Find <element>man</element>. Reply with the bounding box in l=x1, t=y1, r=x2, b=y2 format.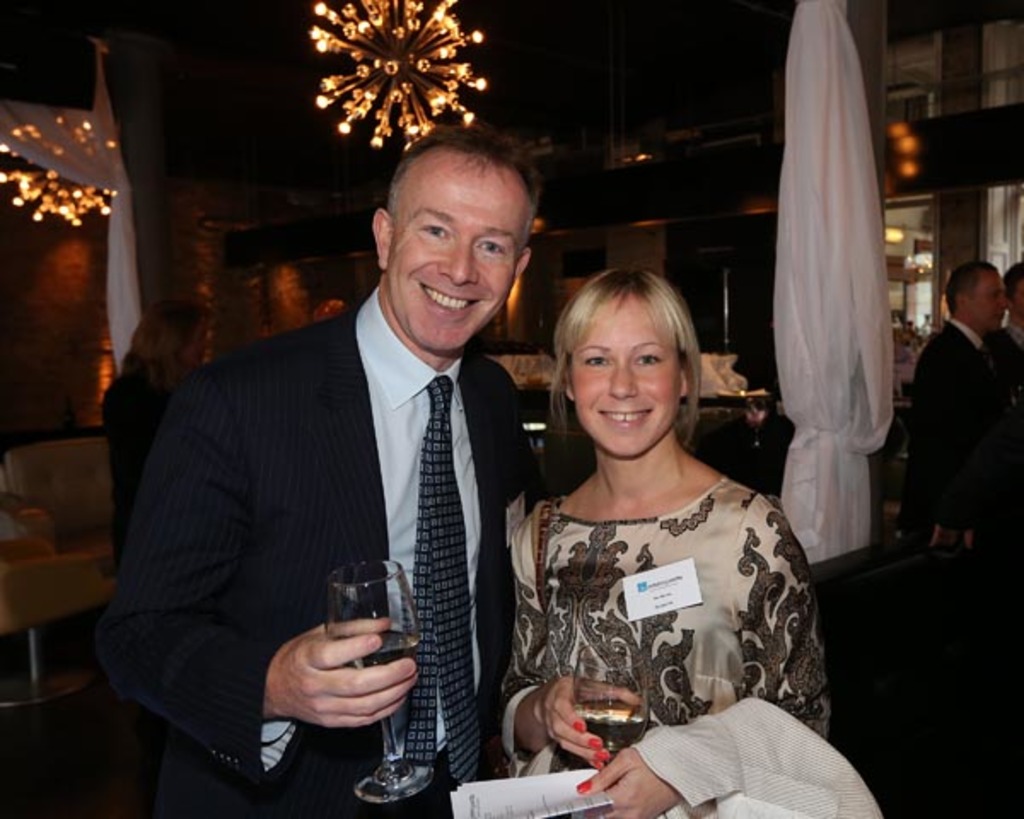
l=111, t=138, r=568, b=809.
